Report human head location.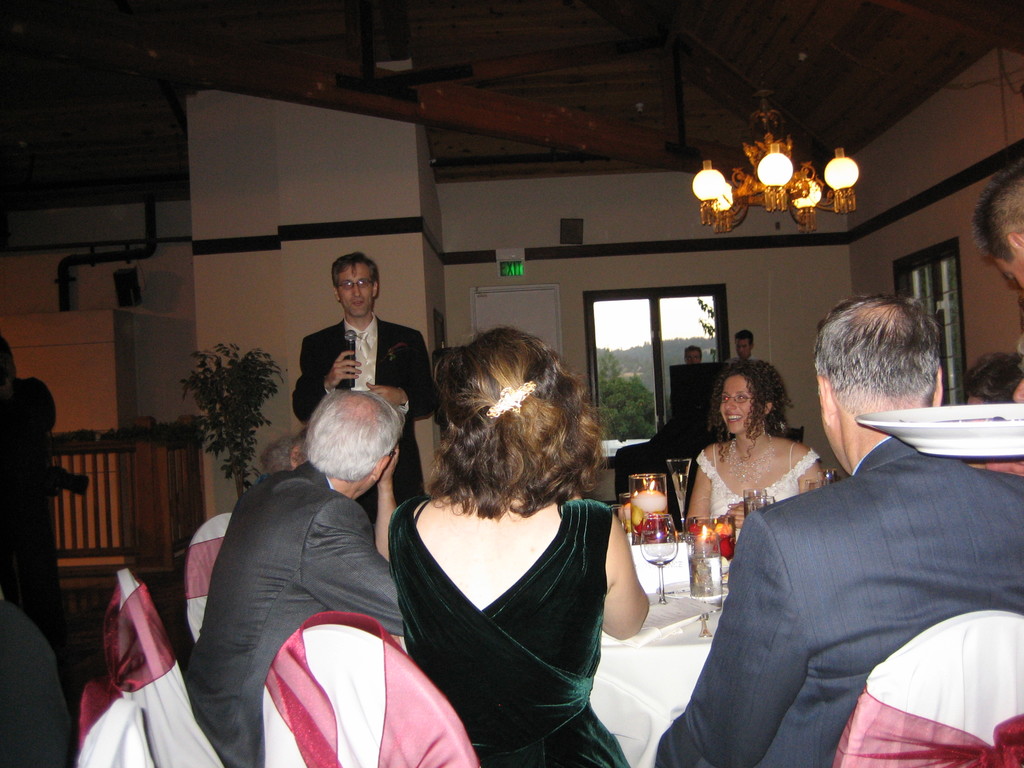
Report: select_region(717, 360, 788, 437).
